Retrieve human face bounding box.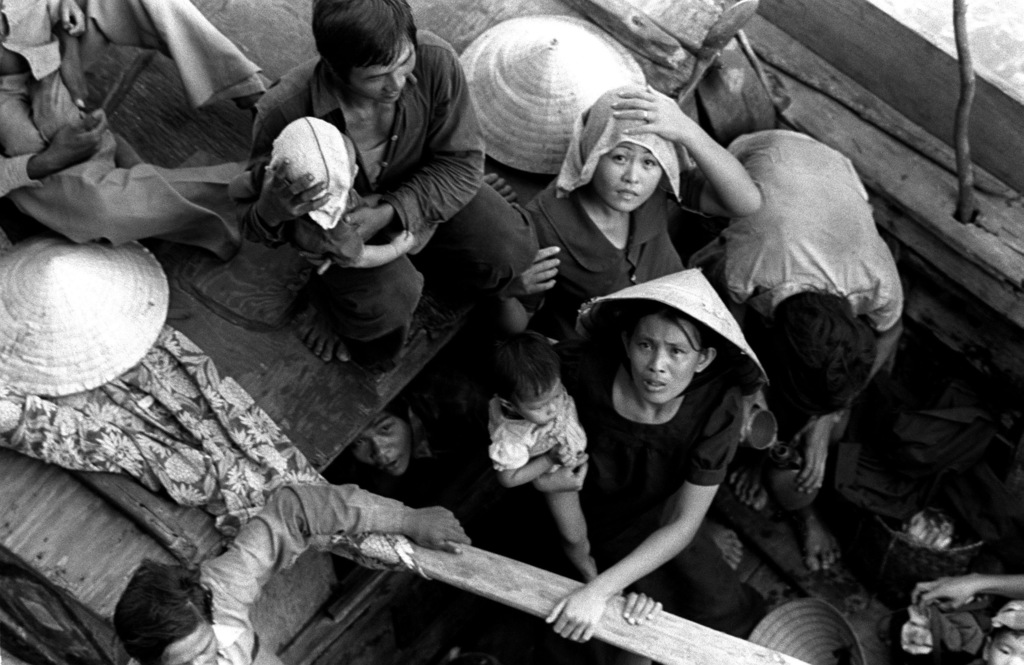
Bounding box: 348, 40, 415, 104.
